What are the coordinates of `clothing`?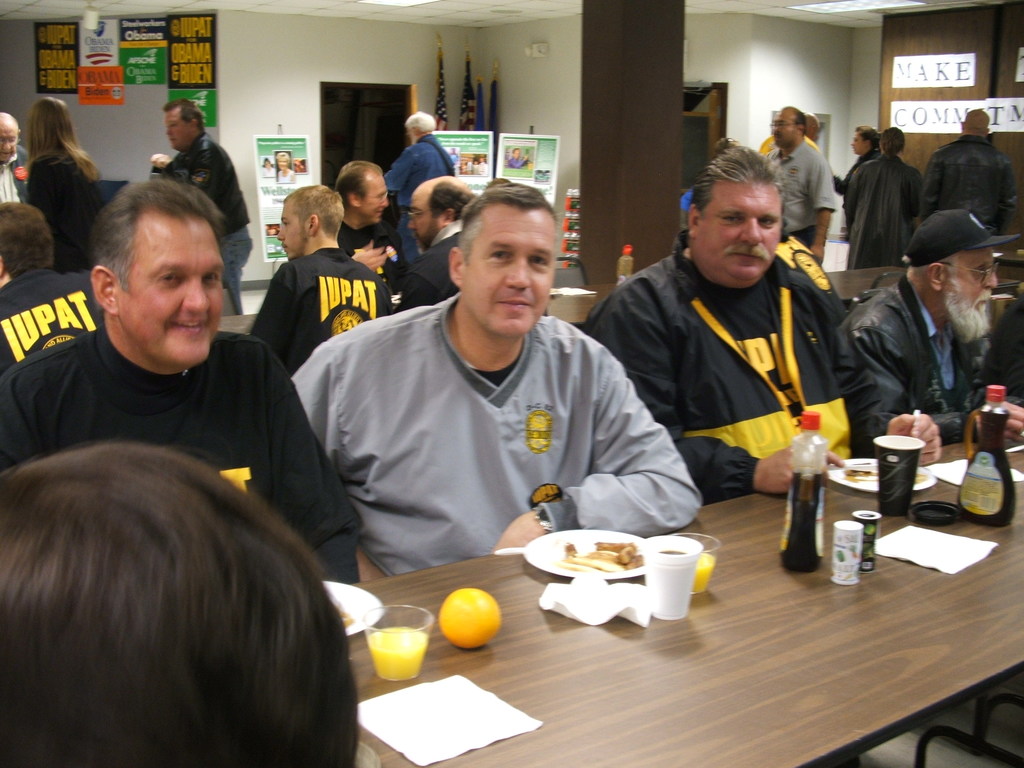
bbox(835, 157, 917, 273).
